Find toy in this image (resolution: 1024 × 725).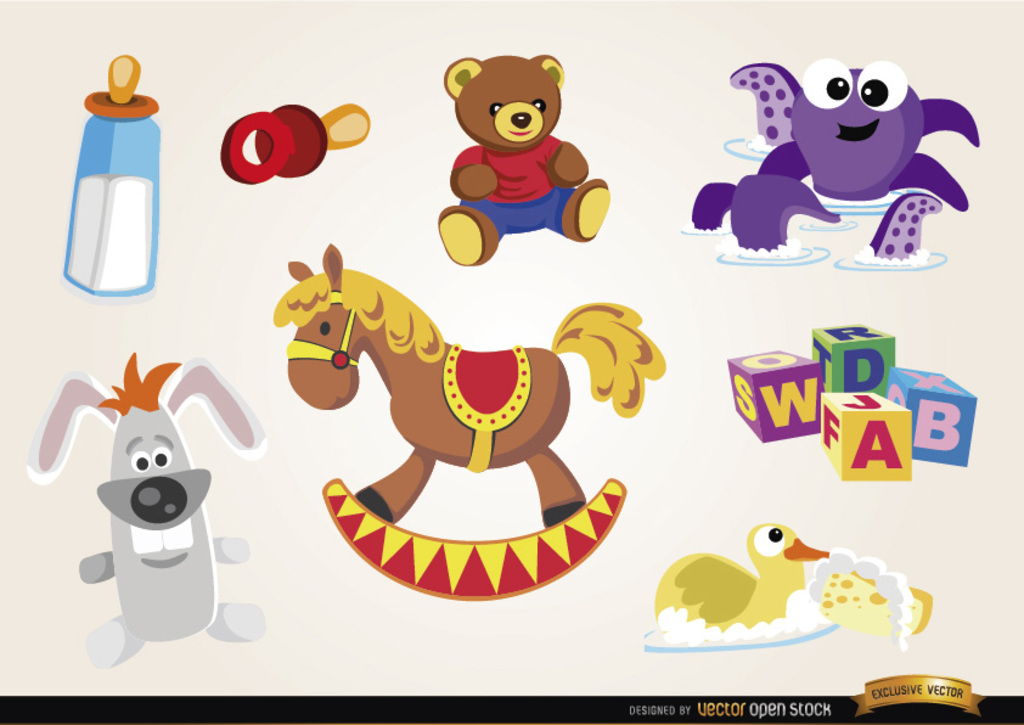
[x1=420, y1=47, x2=614, y2=251].
